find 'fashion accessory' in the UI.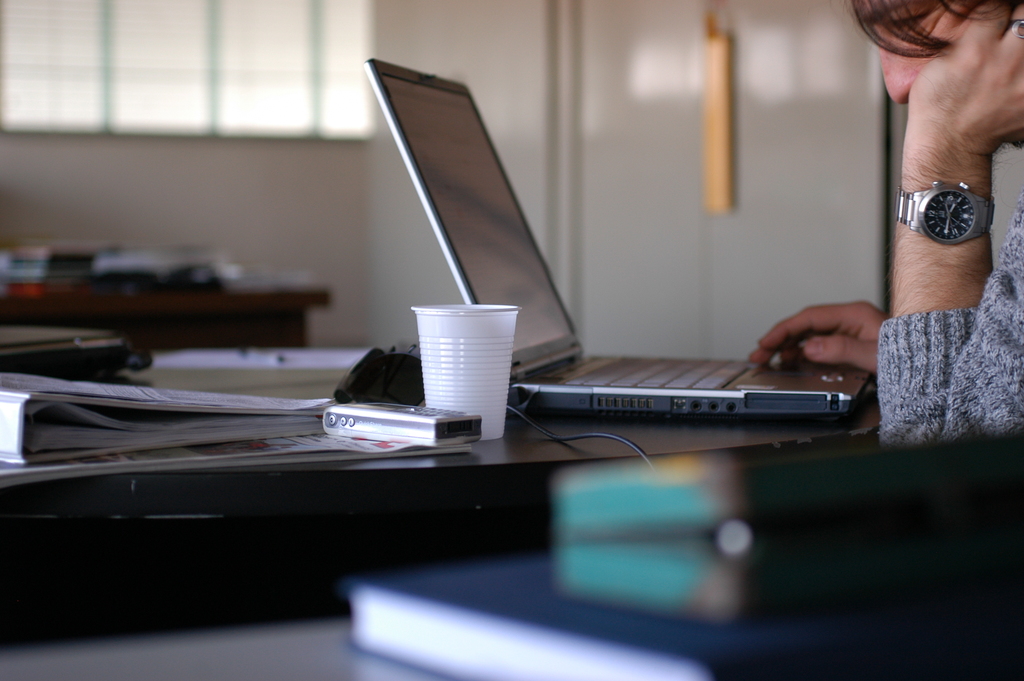
UI element at box(1007, 13, 1023, 45).
